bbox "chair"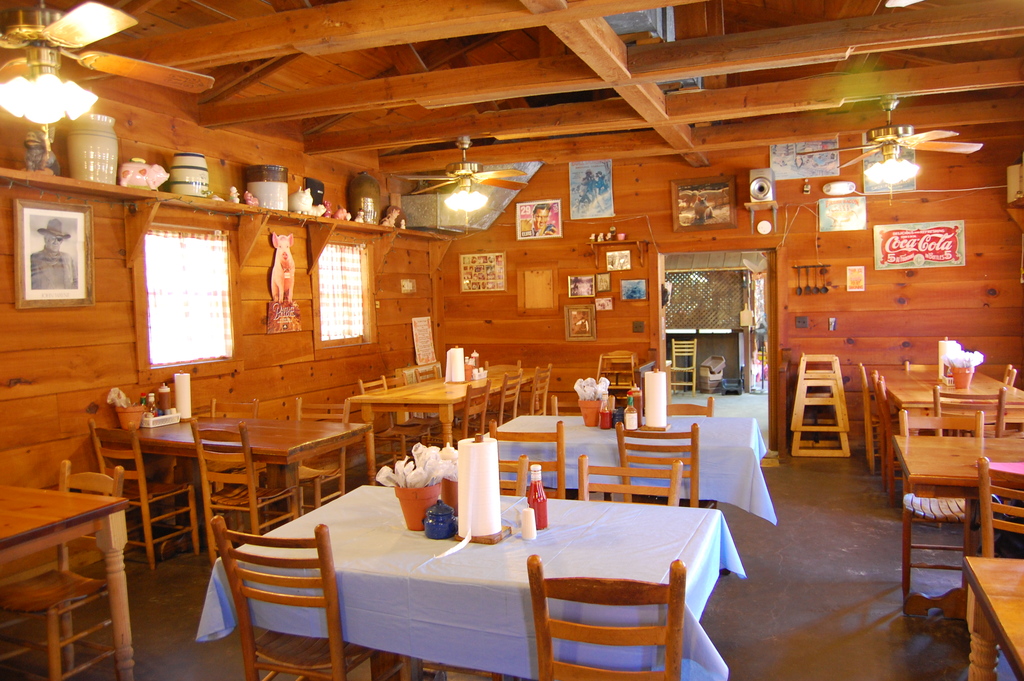
Rect(577, 454, 684, 507)
